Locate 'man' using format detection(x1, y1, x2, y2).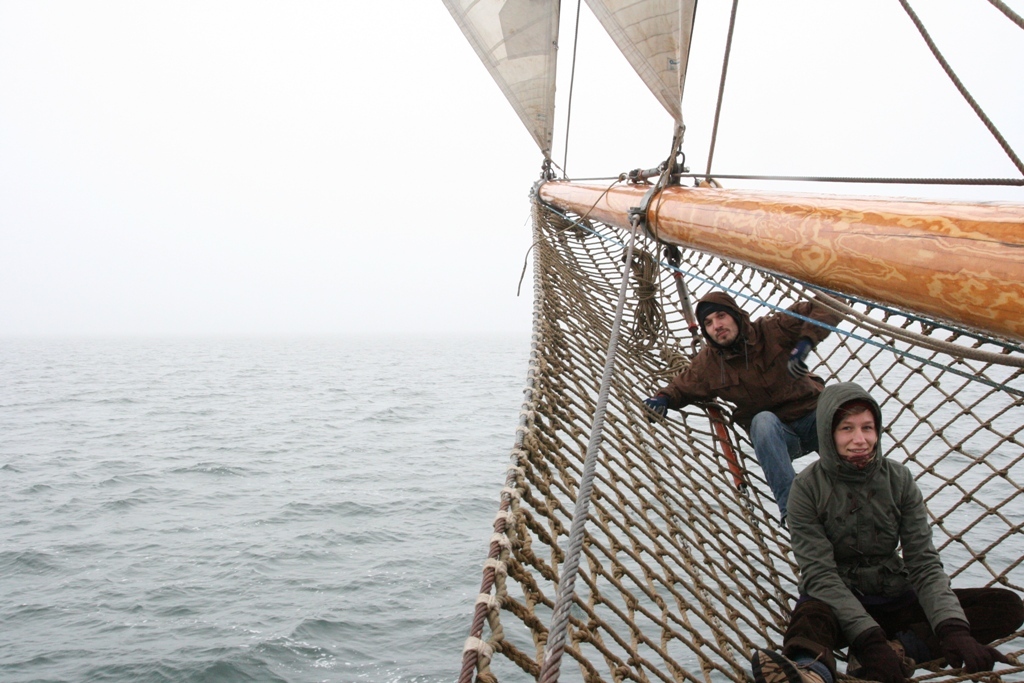
detection(625, 286, 843, 517).
